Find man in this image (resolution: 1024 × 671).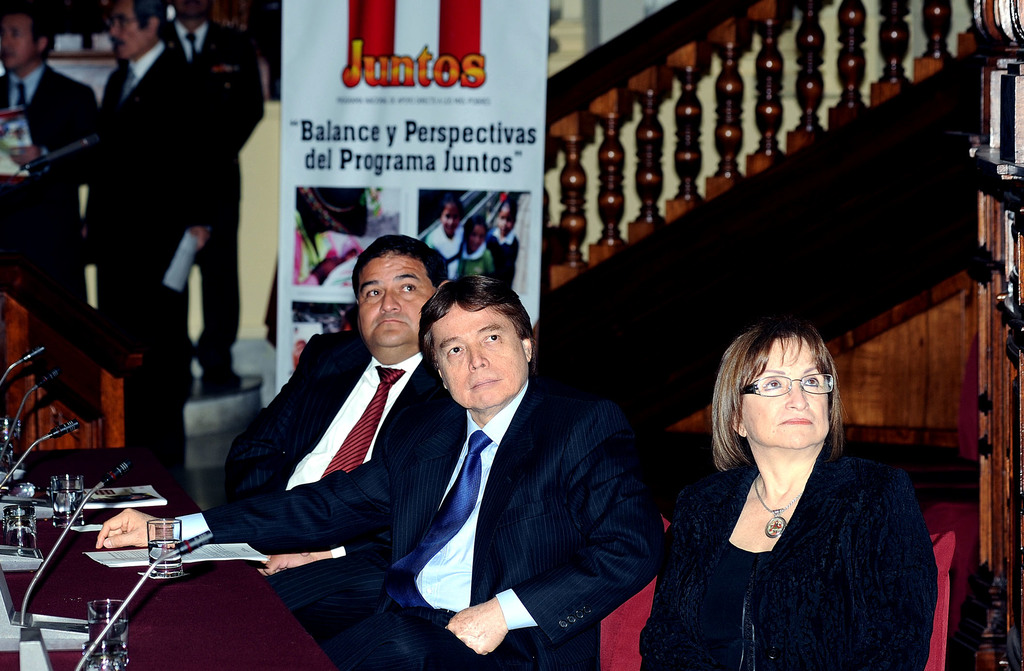
216:230:449:597.
